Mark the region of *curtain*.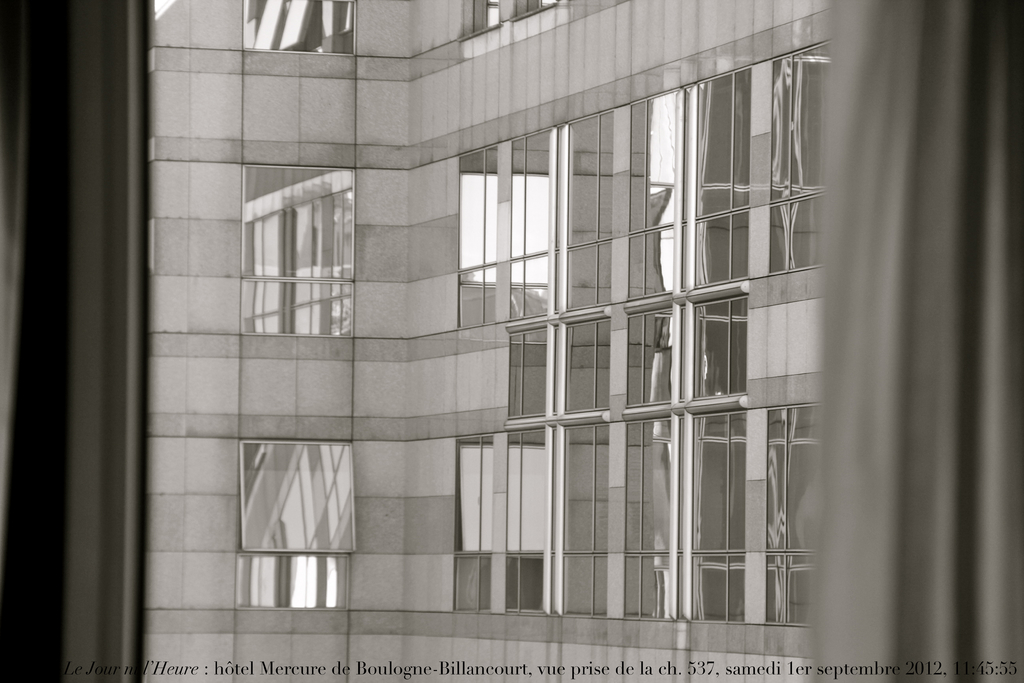
Region: left=806, top=0, right=1019, bottom=682.
